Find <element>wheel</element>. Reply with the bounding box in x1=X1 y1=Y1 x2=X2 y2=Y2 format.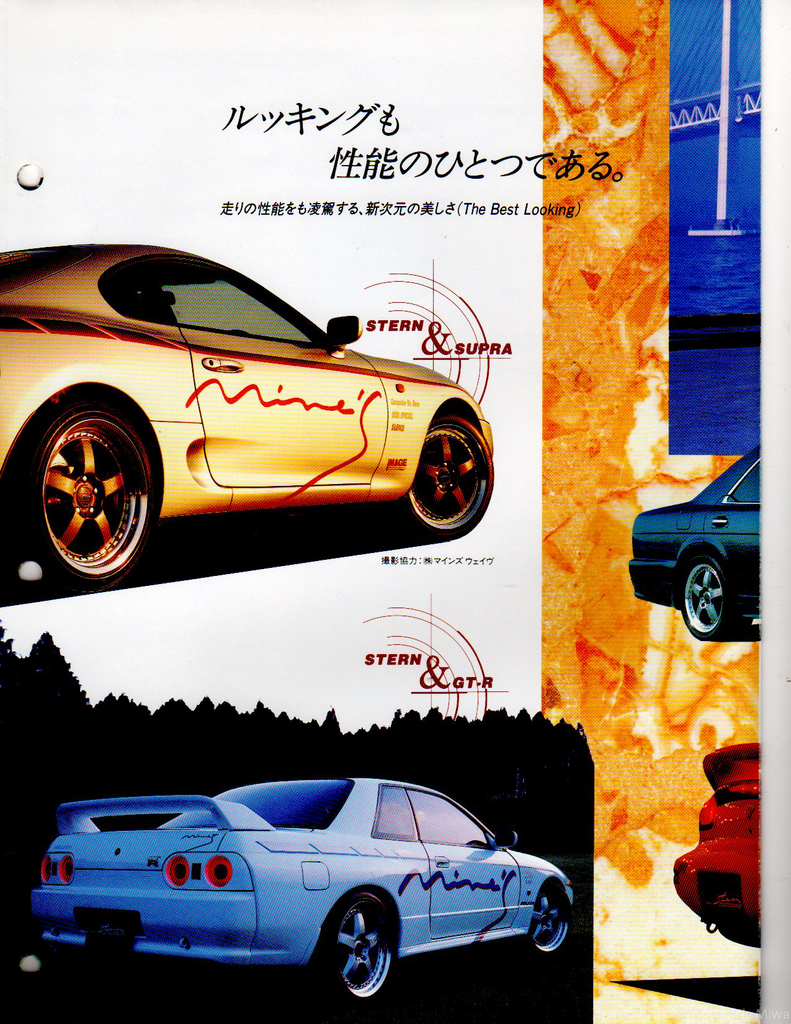
x1=680 y1=550 x2=739 y2=646.
